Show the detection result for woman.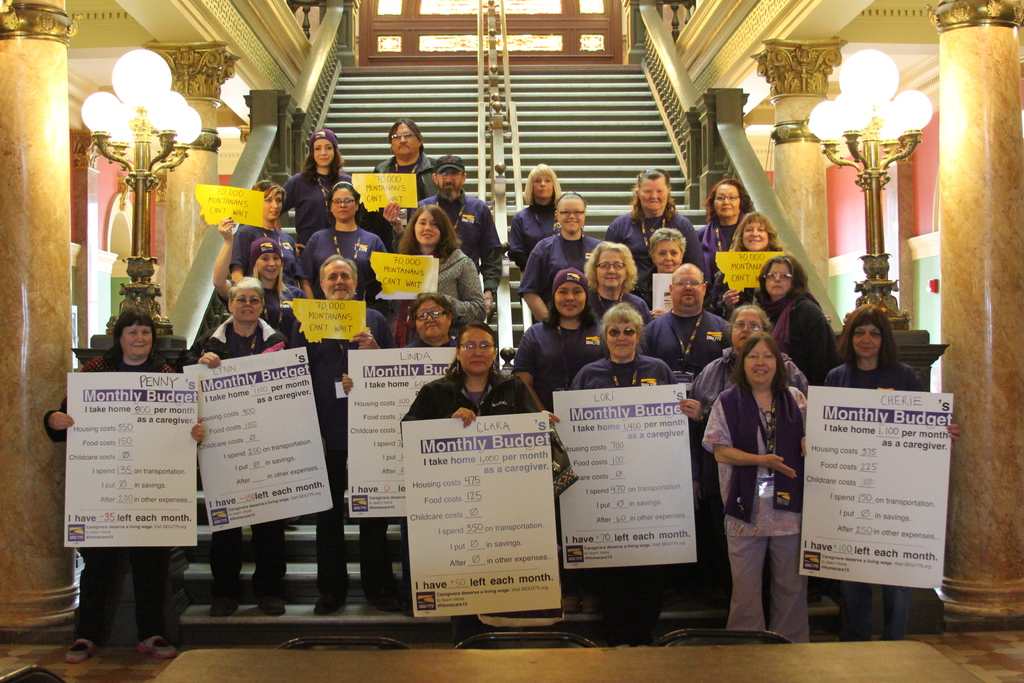
{"x1": 643, "y1": 226, "x2": 689, "y2": 329}.
